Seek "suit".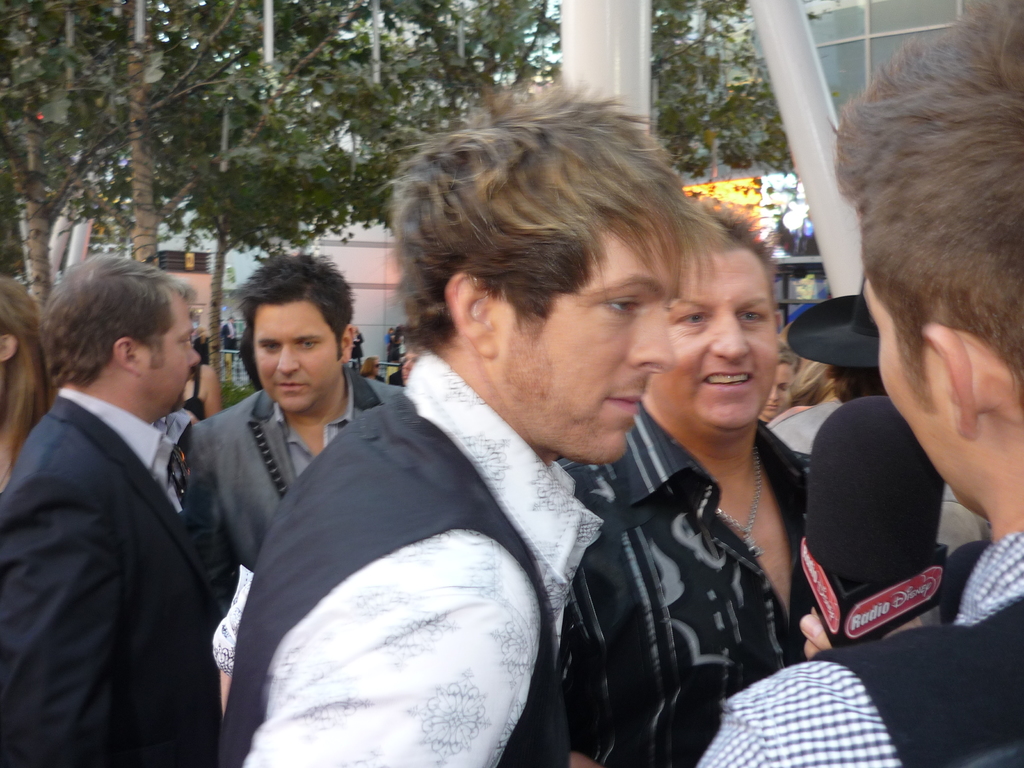
8,285,246,766.
